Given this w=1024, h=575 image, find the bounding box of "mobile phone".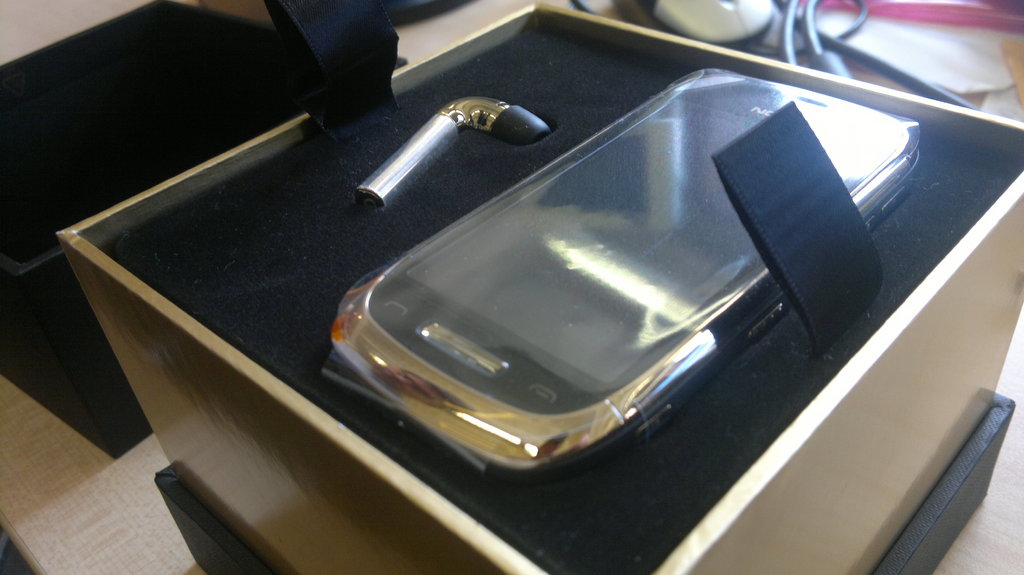
locate(298, 92, 948, 528).
